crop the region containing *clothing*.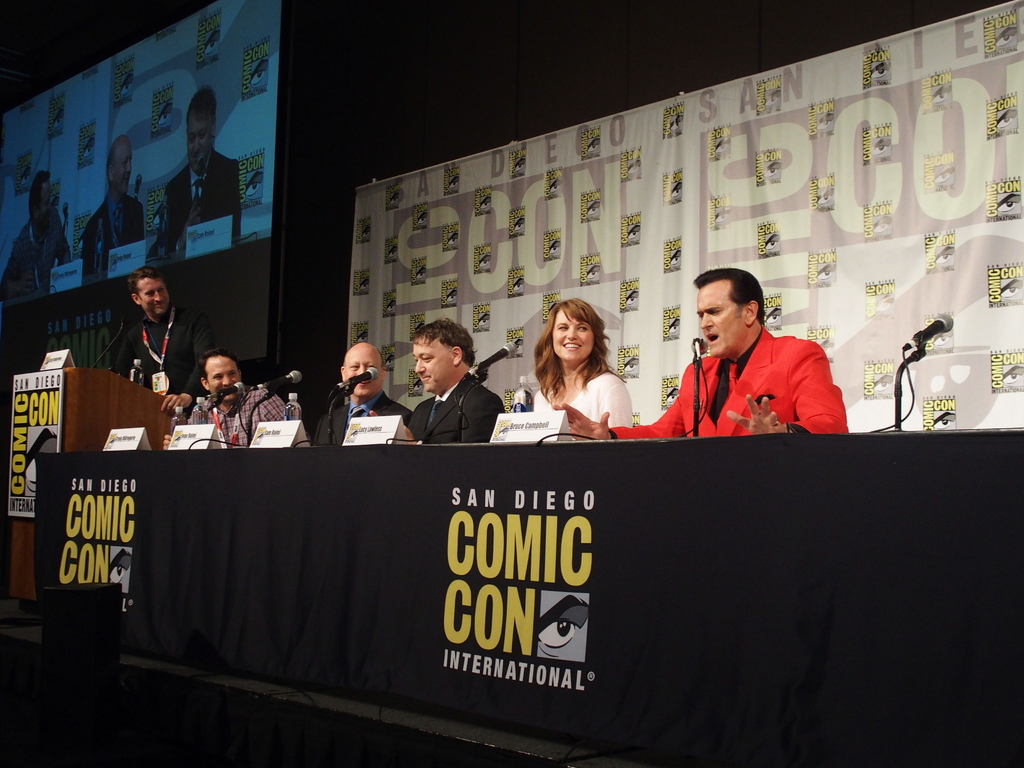
Crop region: crop(156, 147, 245, 252).
